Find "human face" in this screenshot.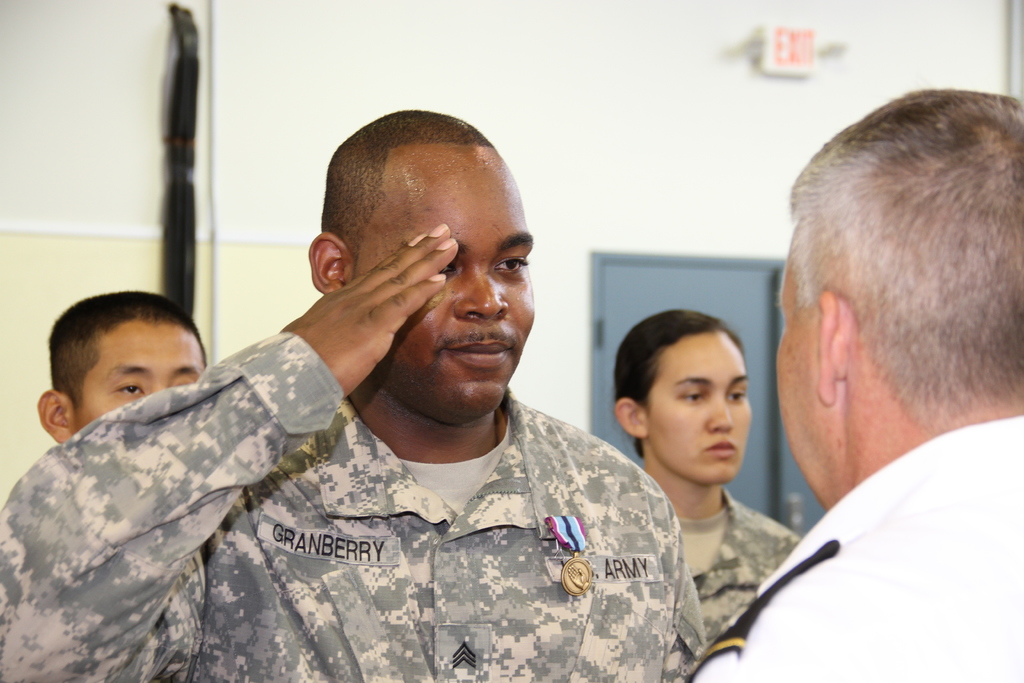
The bounding box for "human face" is 648:341:748:480.
